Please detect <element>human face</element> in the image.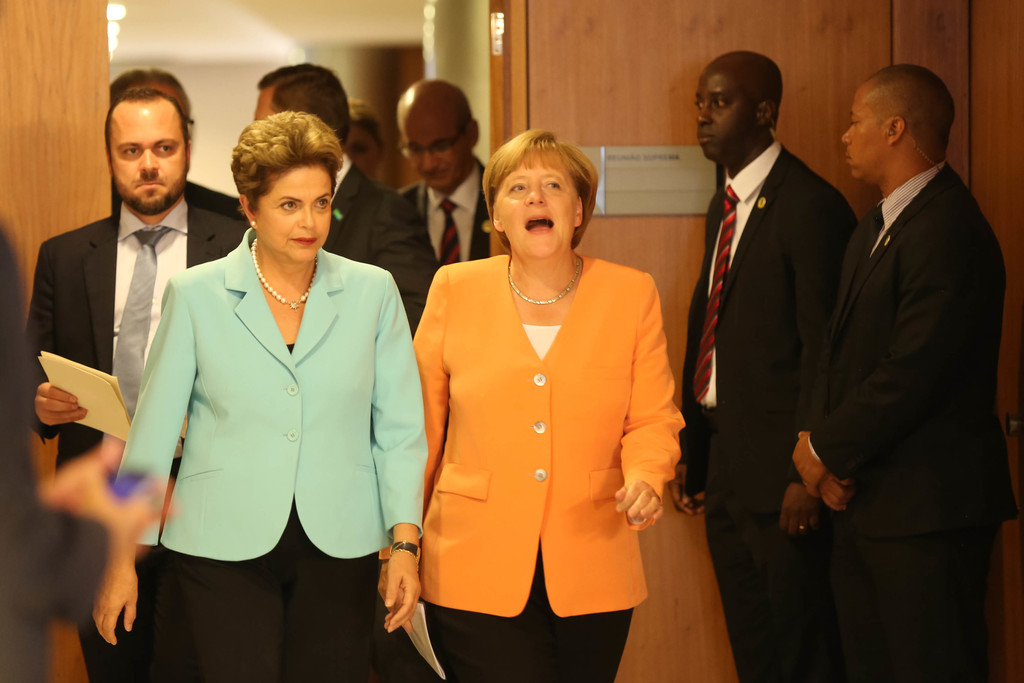
pyautogui.locateOnScreen(111, 105, 187, 213).
